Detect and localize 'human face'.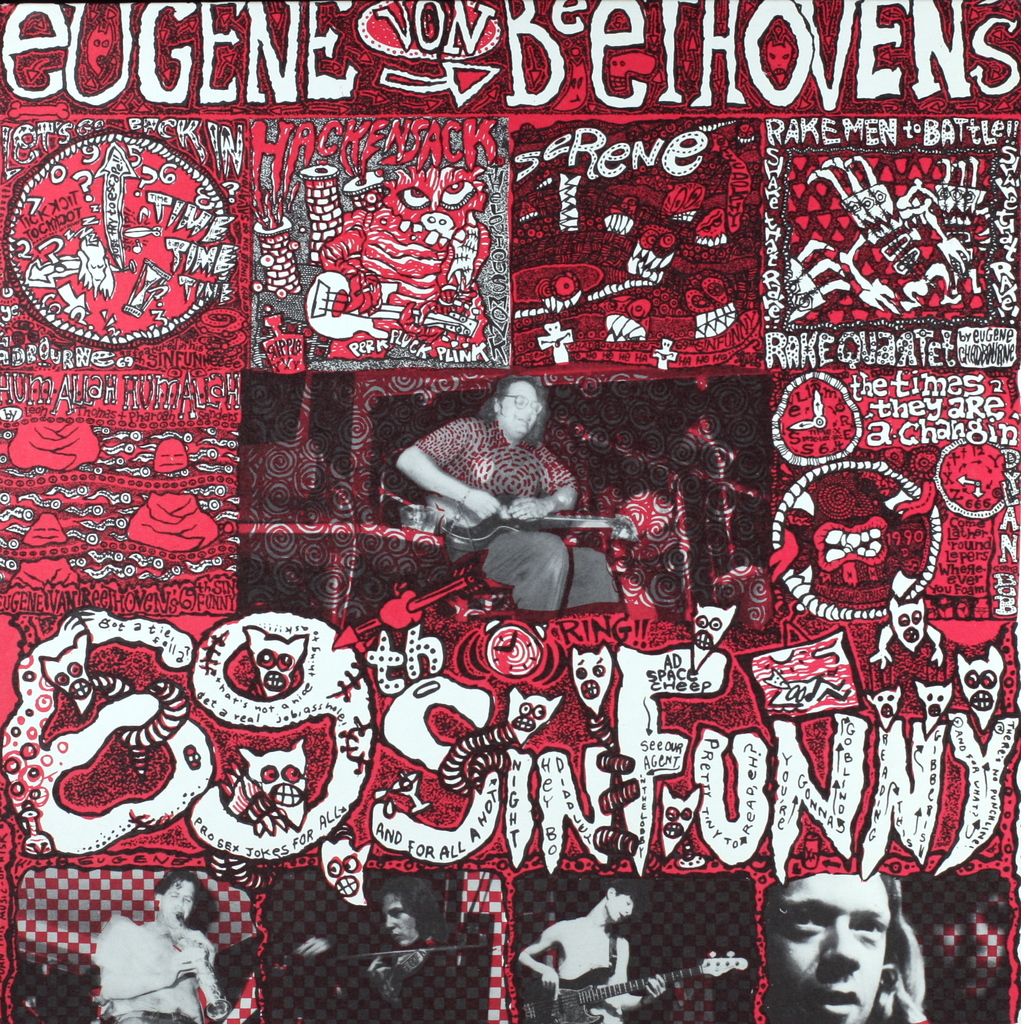
Localized at detection(762, 870, 896, 1022).
